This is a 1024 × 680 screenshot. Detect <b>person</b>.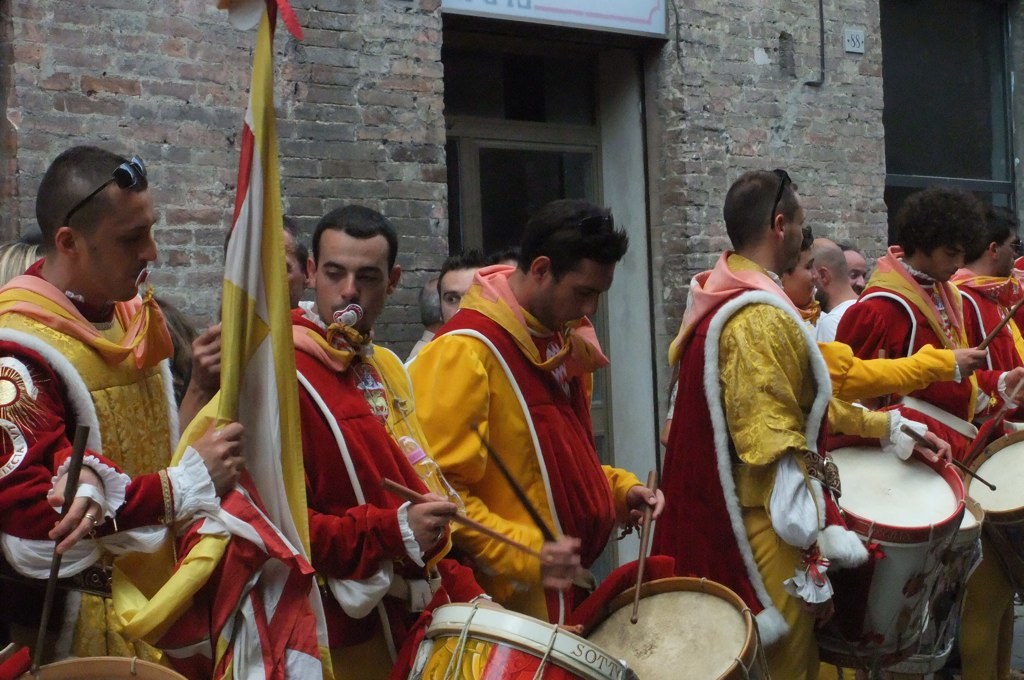
(x1=207, y1=204, x2=321, y2=359).
